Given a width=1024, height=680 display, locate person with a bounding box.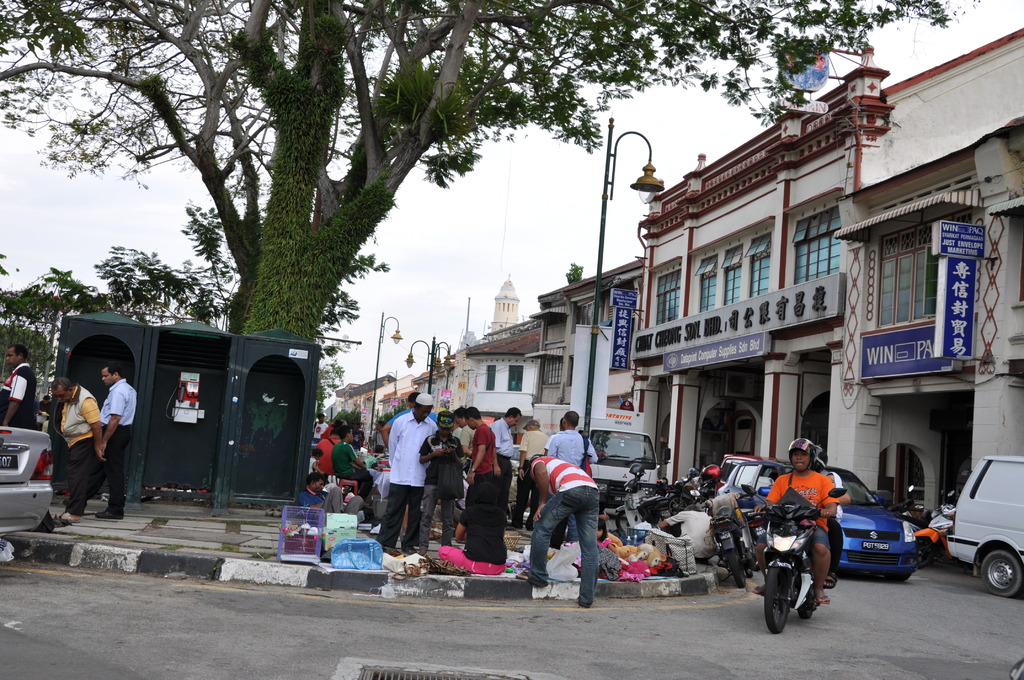
Located: <box>374,391,440,545</box>.
